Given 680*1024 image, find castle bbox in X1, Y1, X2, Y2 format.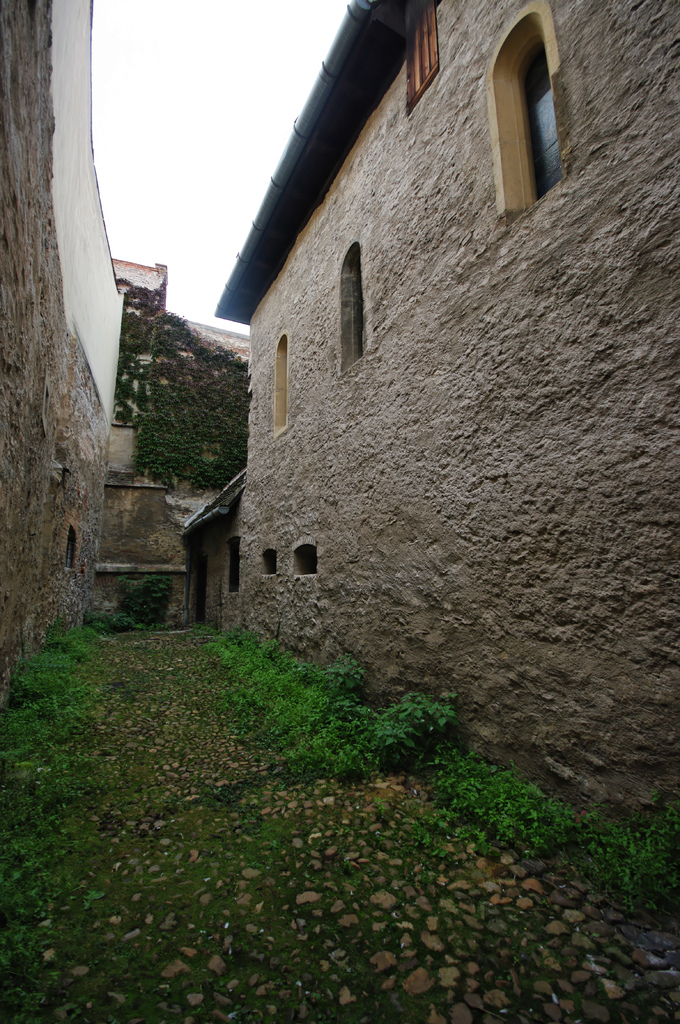
0, 0, 248, 732.
